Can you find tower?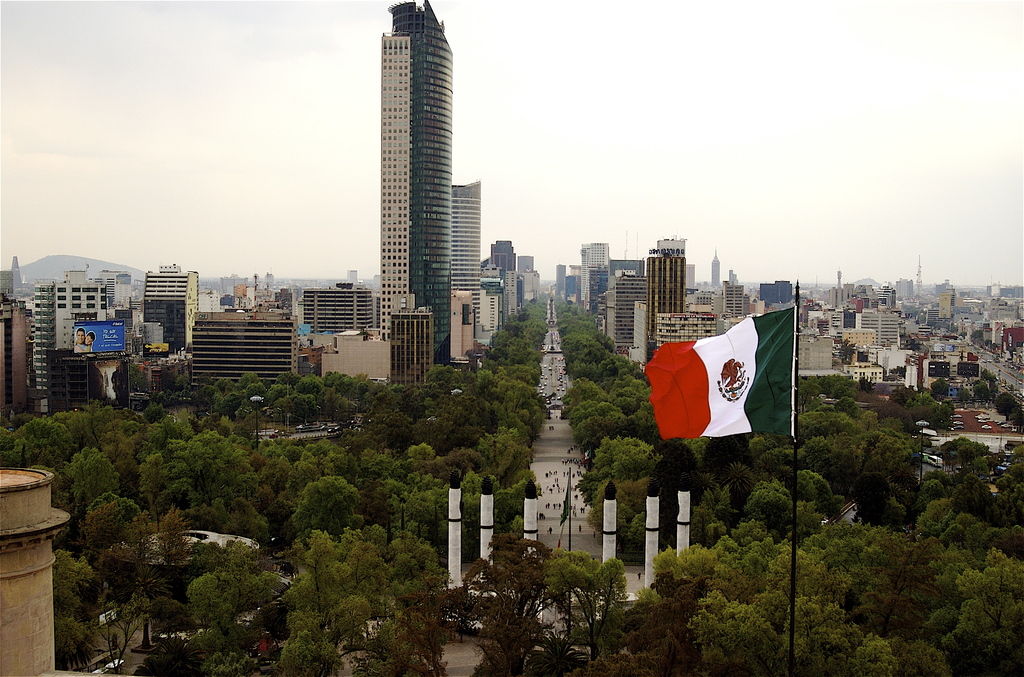
Yes, bounding box: (left=586, top=247, right=607, bottom=327).
